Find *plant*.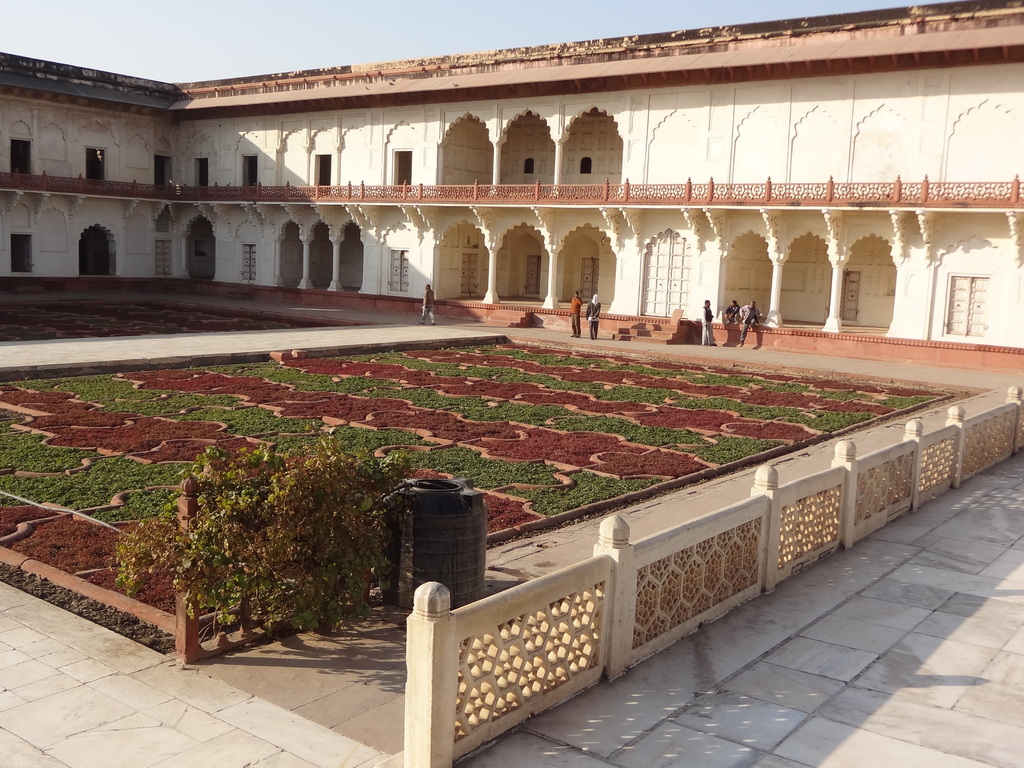
locate(83, 425, 428, 688).
